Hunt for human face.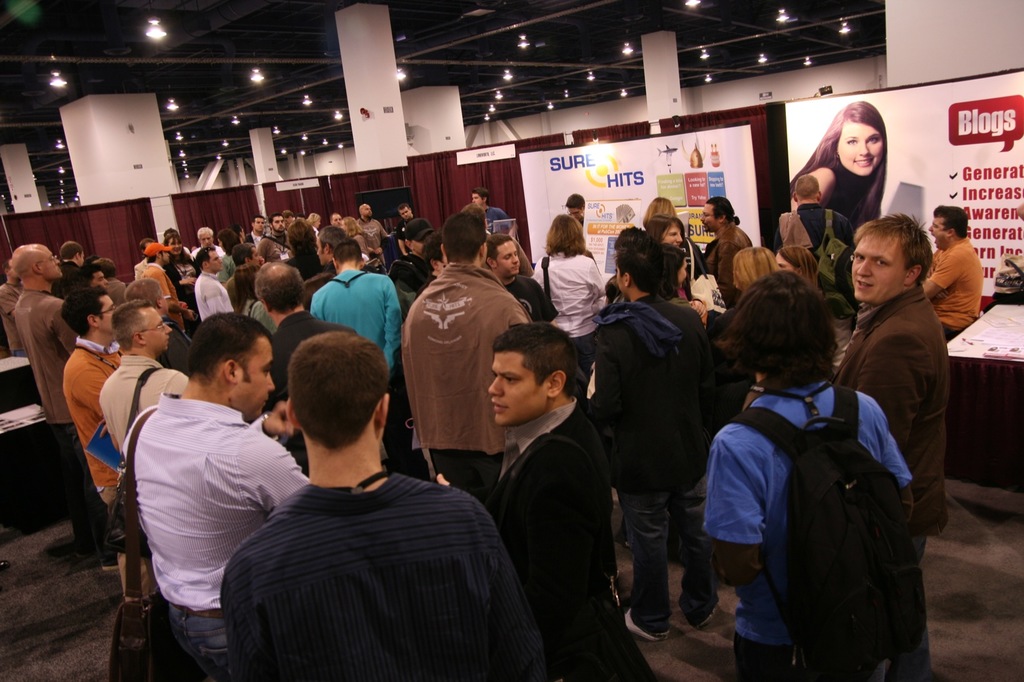
Hunted down at [left=314, top=235, right=325, bottom=265].
